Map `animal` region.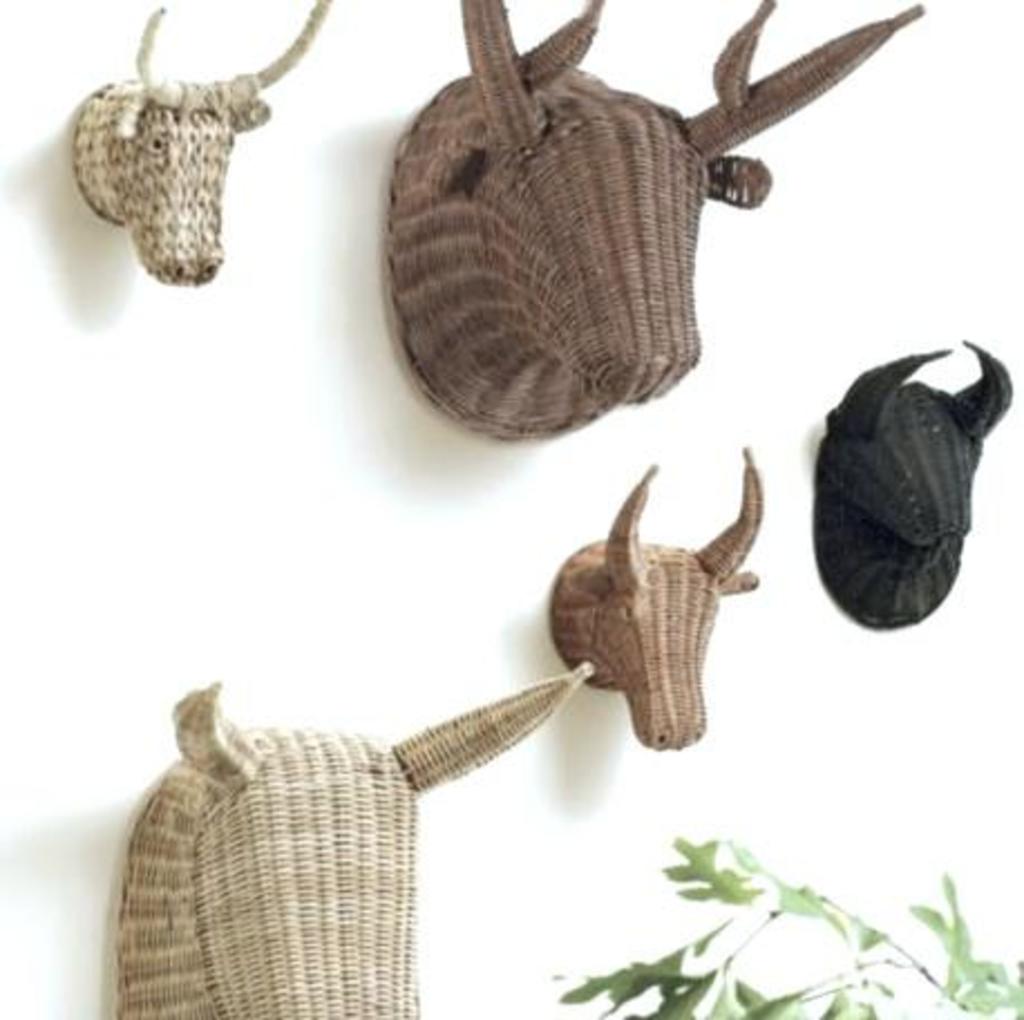
Mapped to [807,333,1017,635].
